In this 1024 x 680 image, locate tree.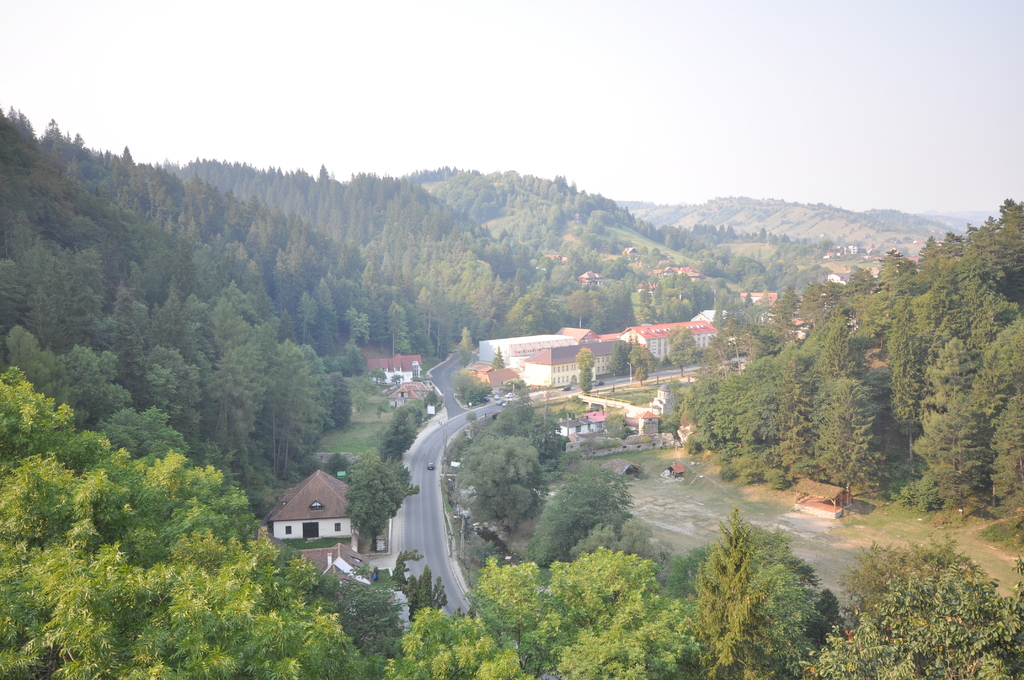
Bounding box: bbox=(972, 316, 1023, 398).
